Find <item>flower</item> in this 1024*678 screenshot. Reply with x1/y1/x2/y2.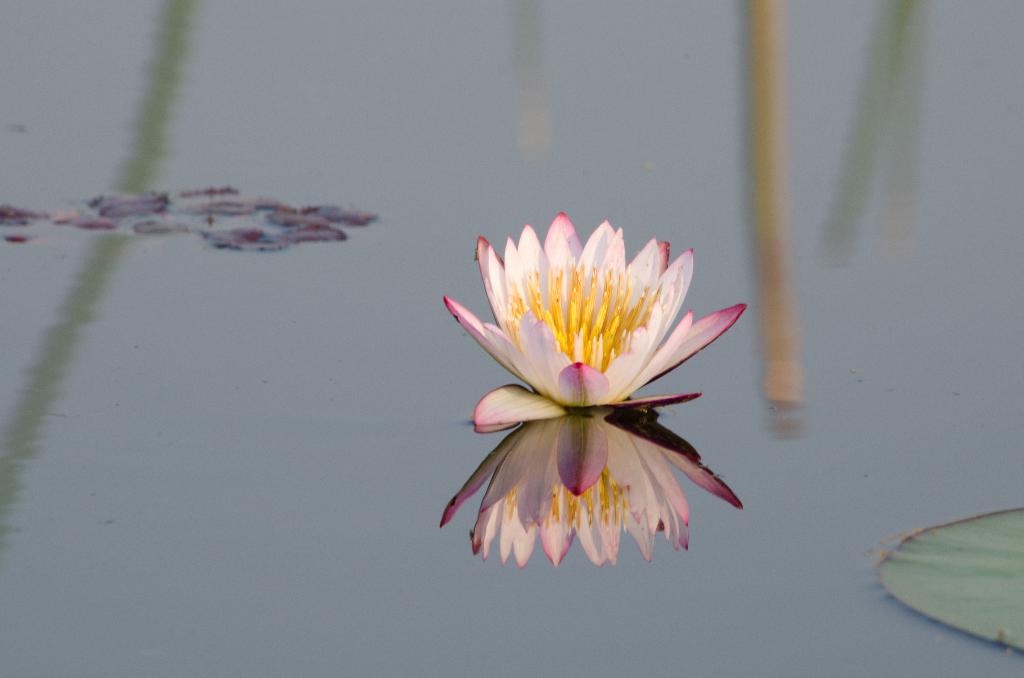
420/209/752/579.
